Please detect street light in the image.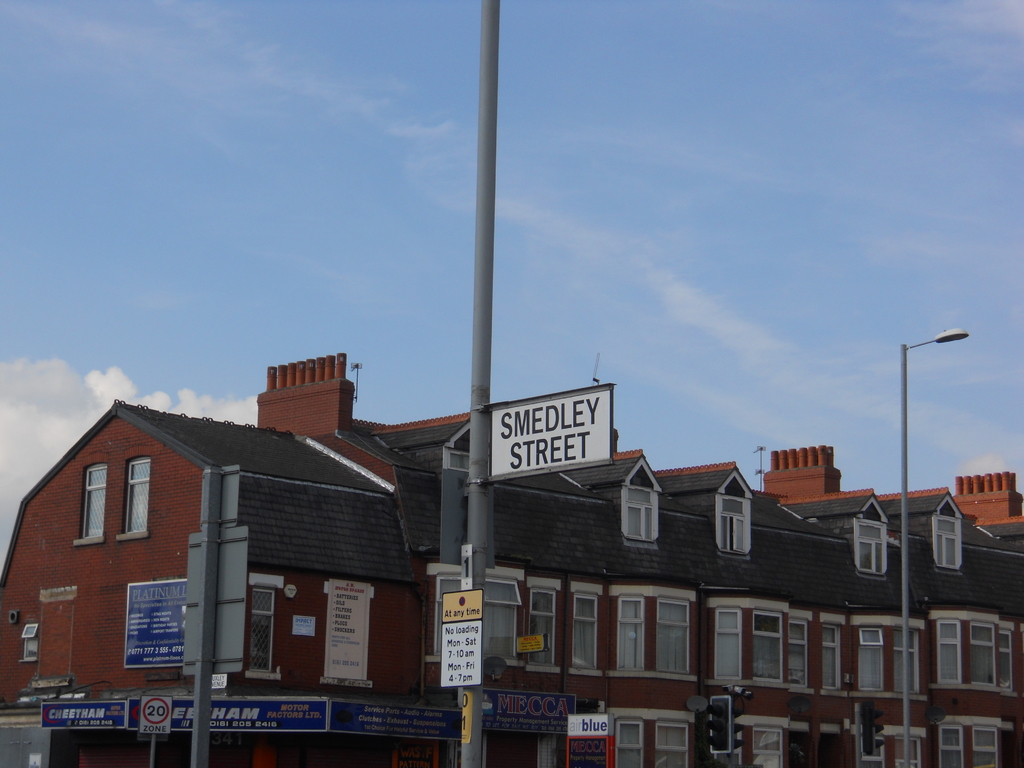
bbox=[904, 329, 972, 764].
